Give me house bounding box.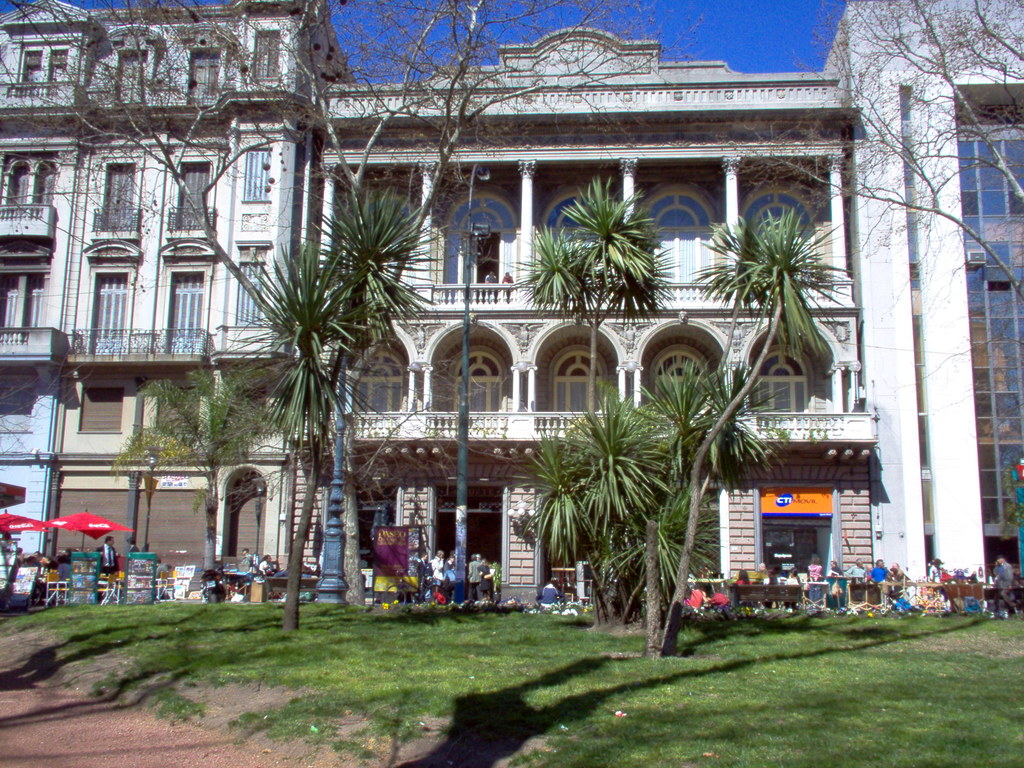
0,0,1023,605.
